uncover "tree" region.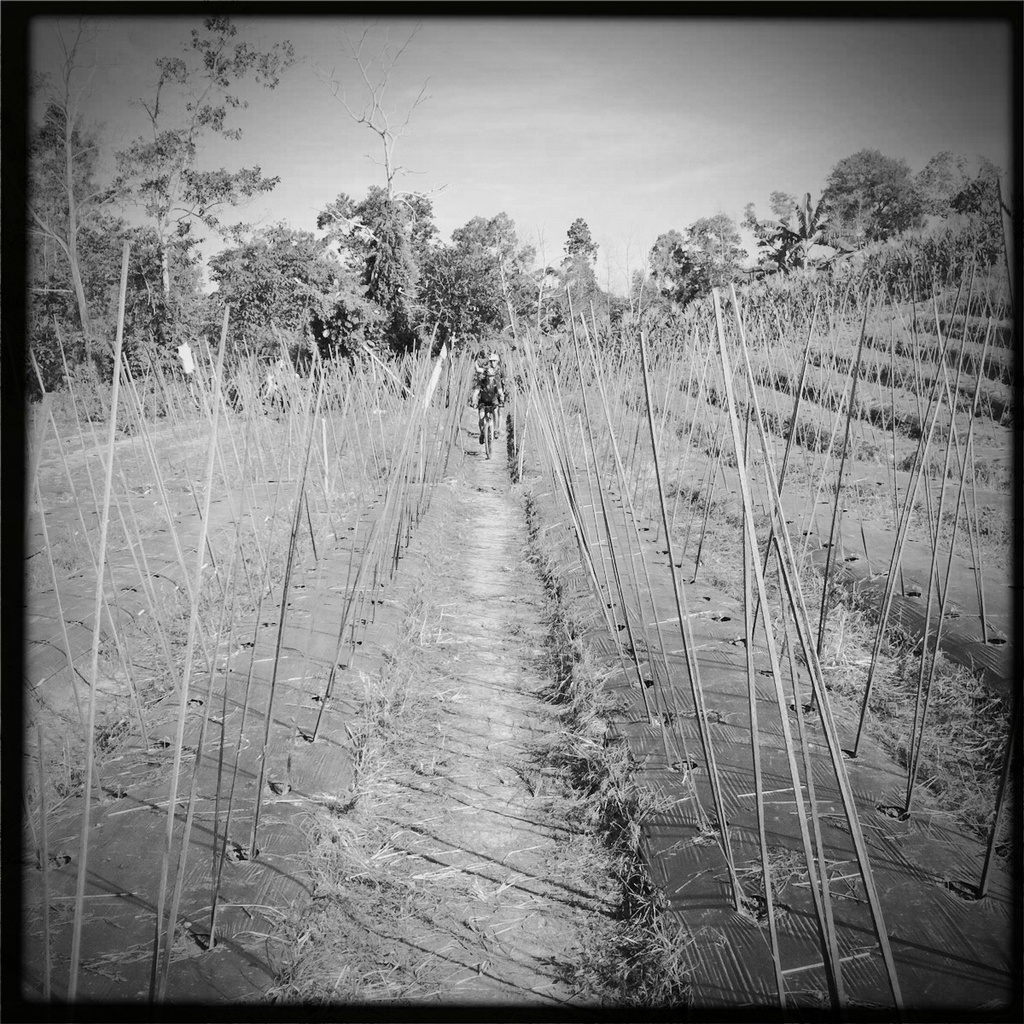
Uncovered: l=546, t=214, r=612, b=335.
